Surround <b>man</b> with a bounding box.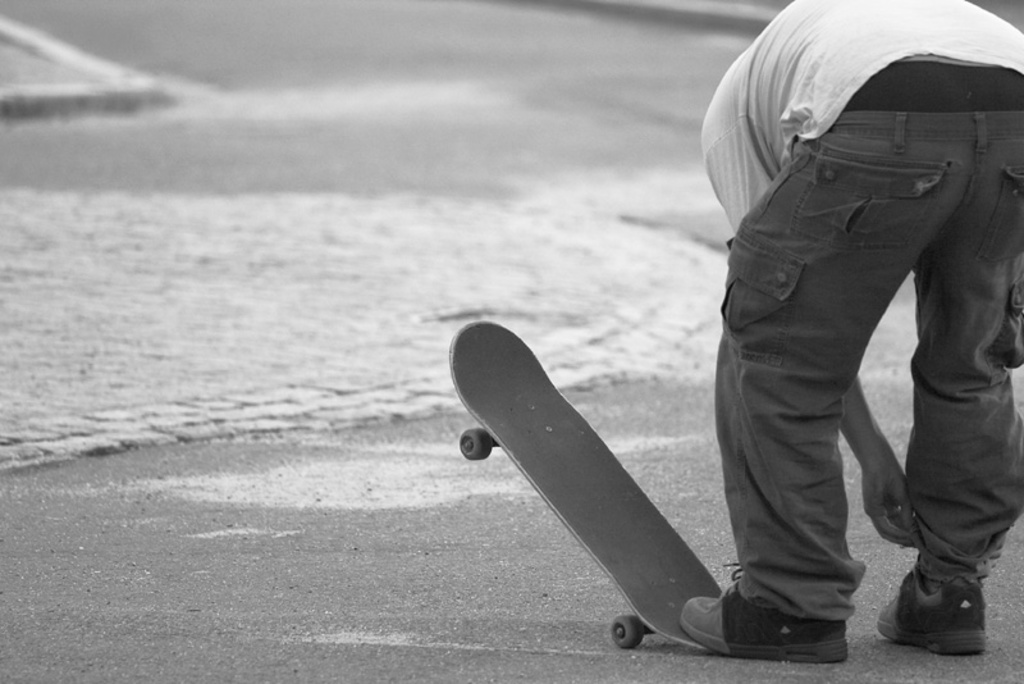
<bbox>664, 0, 1023, 666</bbox>.
